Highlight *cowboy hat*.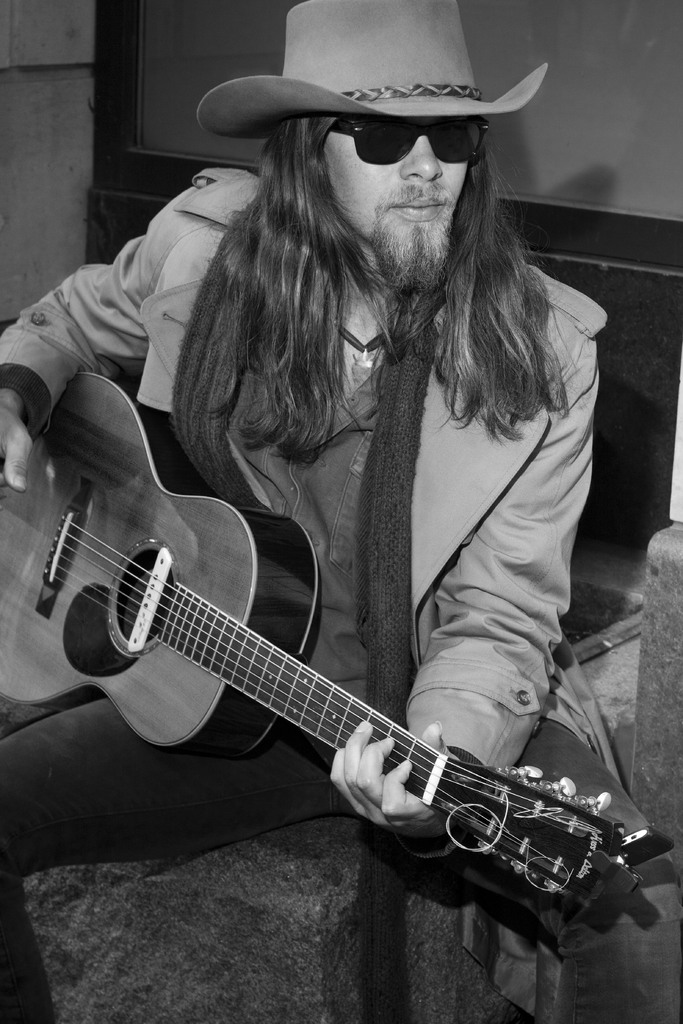
Highlighted region: 204:26:540:193.
